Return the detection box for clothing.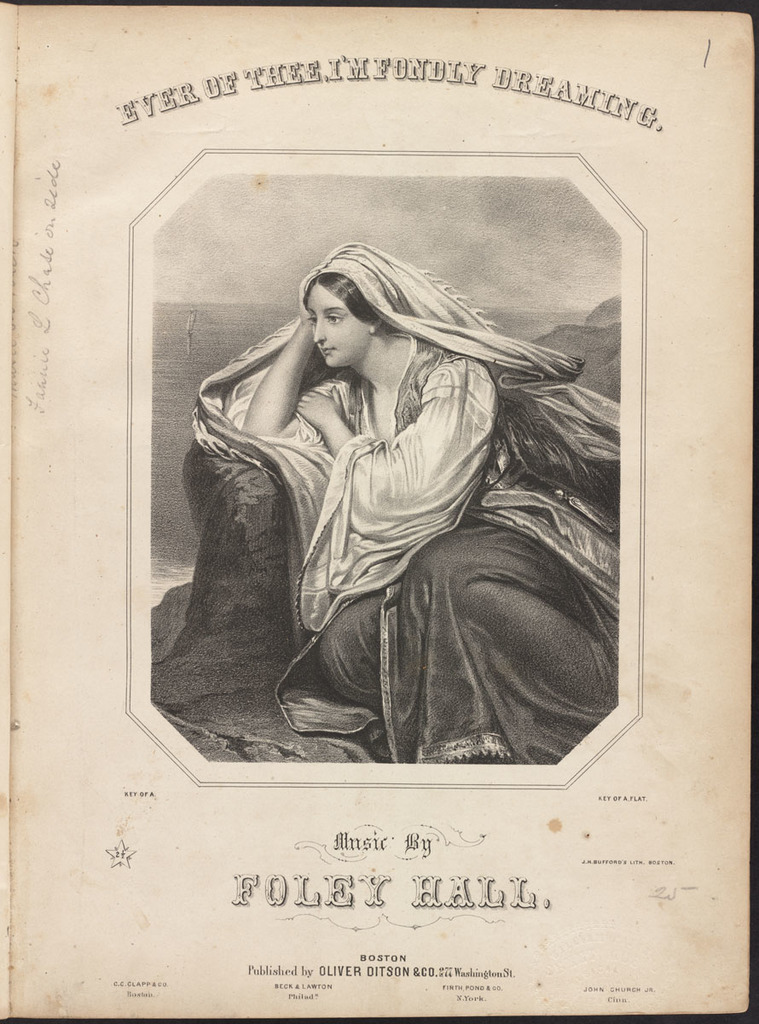
rect(171, 238, 612, 755).
